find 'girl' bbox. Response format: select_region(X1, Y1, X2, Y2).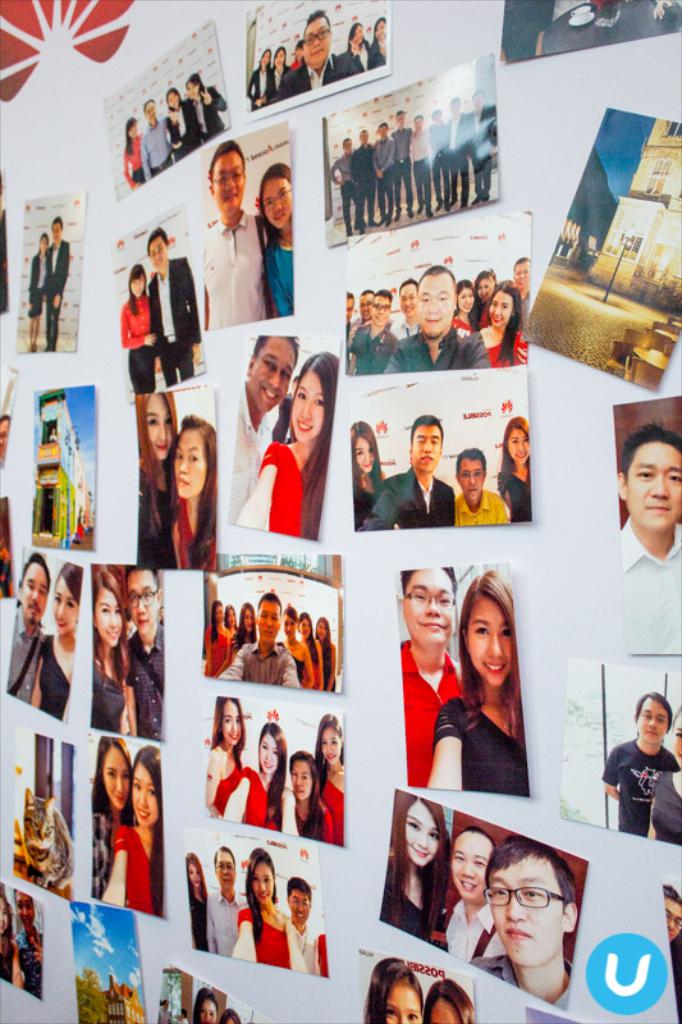
select_region(118, 265, 159, 396).
